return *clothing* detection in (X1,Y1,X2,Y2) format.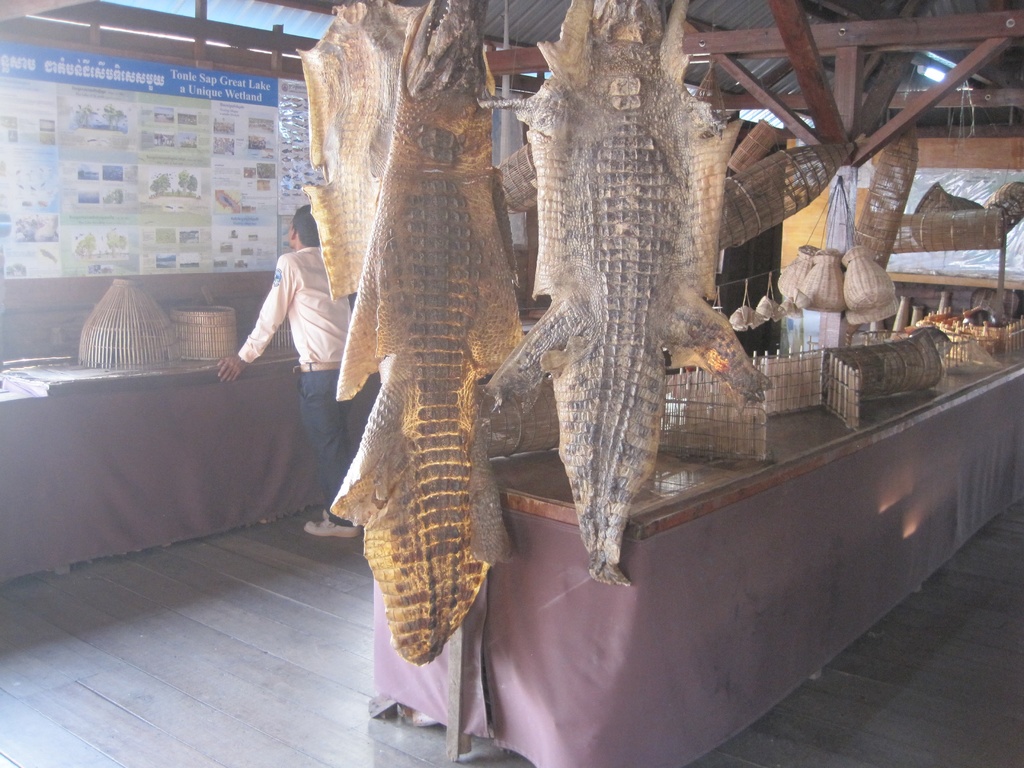
(238,246,355,523).
